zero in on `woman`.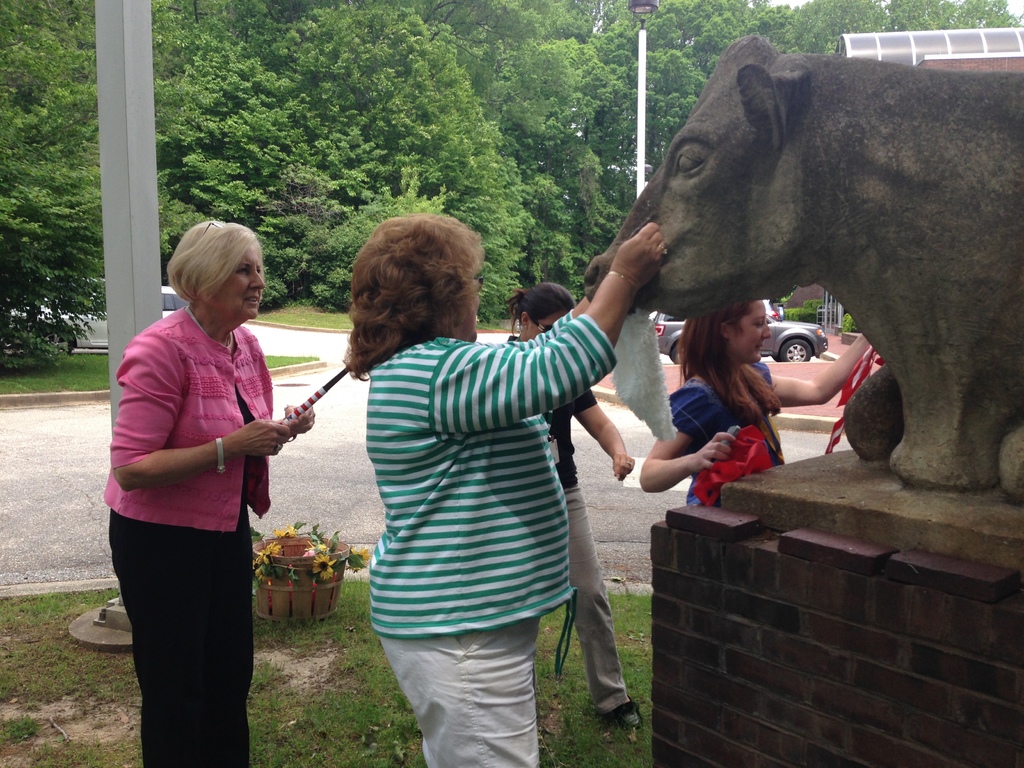
Zeroed in: 630, 289, 867, 520.
